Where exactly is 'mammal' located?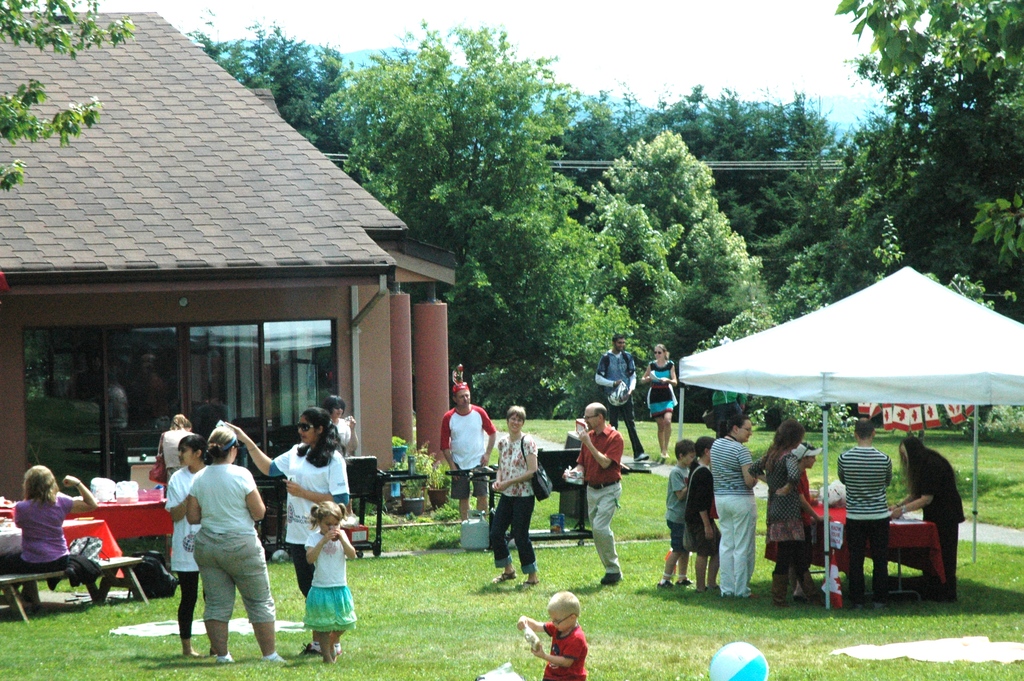
Its bounding box is BBox(493, 404, 538, 586).
